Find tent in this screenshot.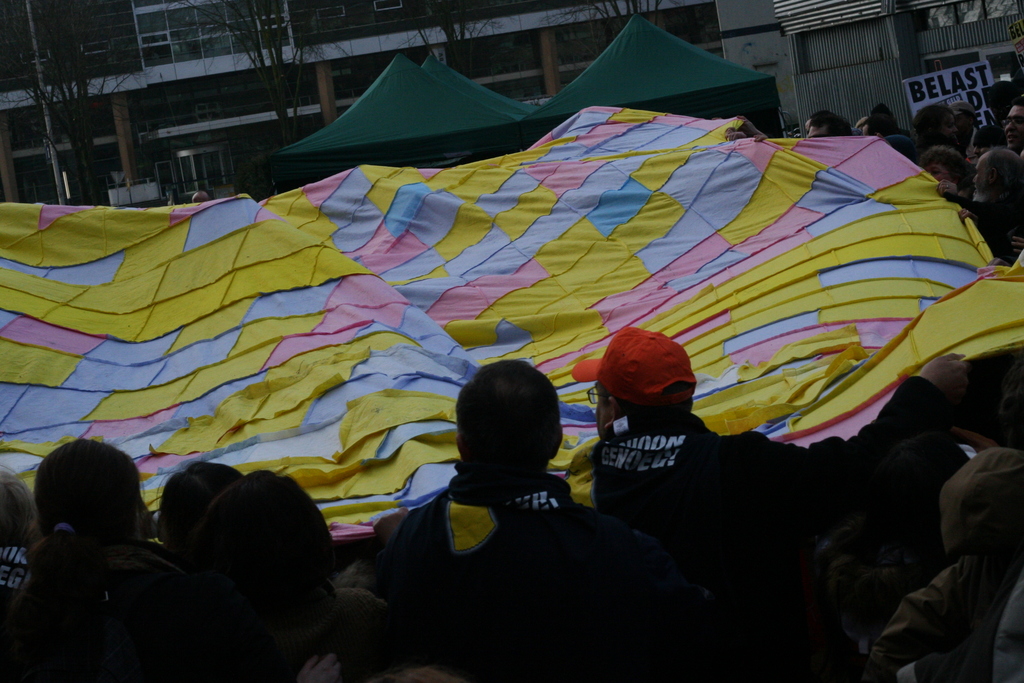
The bounding box for tent is 272,54,538,196.
